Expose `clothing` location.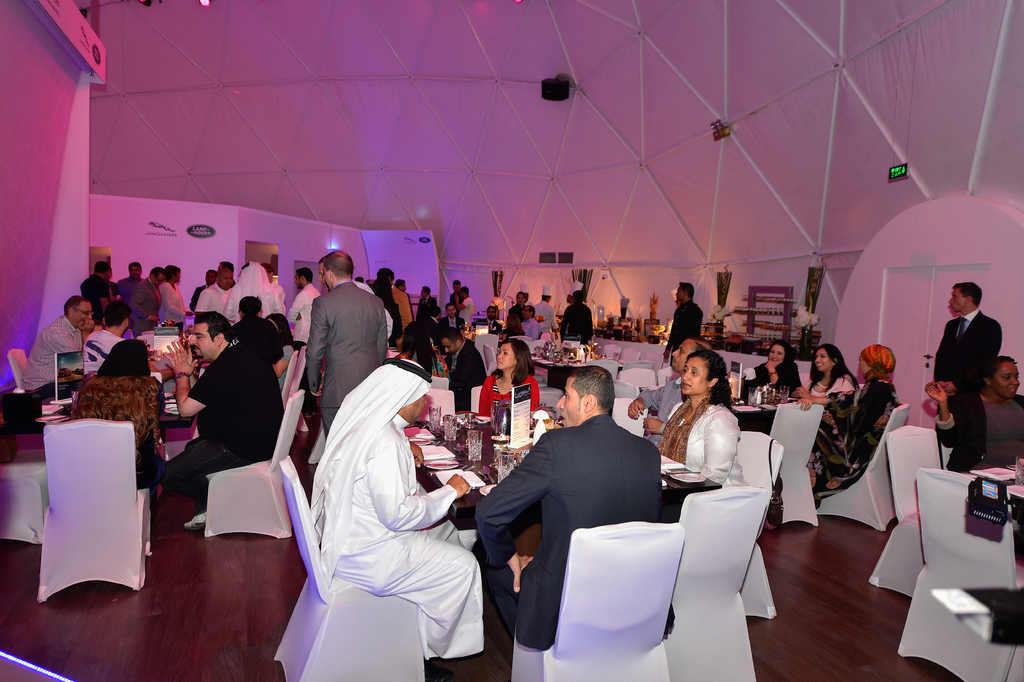
Exposed at bbox=(812, 378, 918, 502).
